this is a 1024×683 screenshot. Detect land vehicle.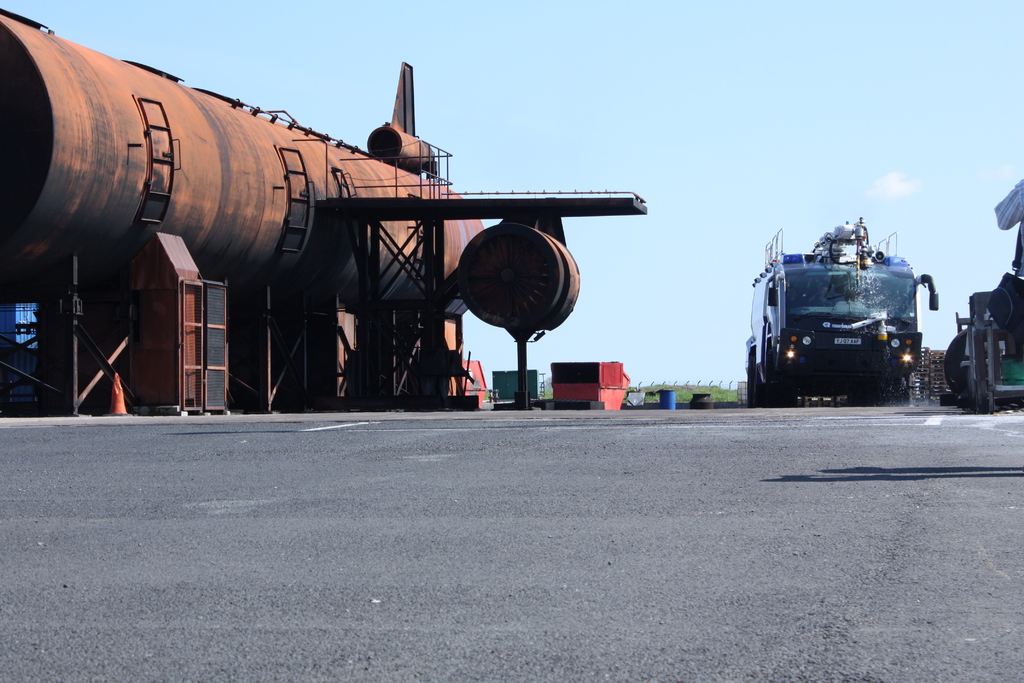
Rect(939, 292, 1023, 411).
